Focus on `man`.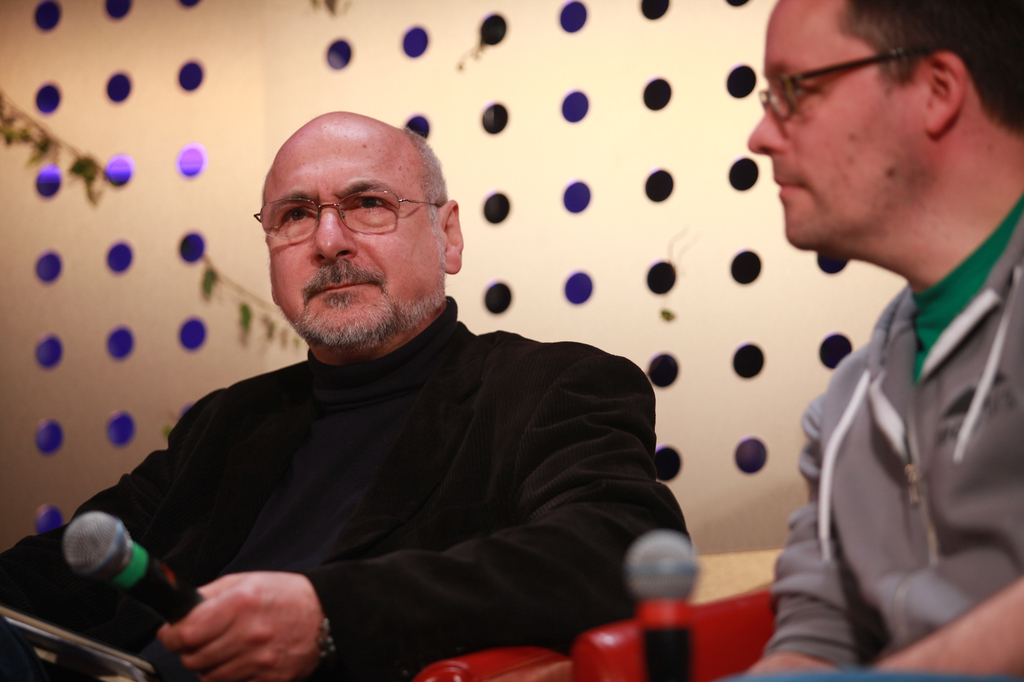
Focused at box(735, 0, 1023, 681).
